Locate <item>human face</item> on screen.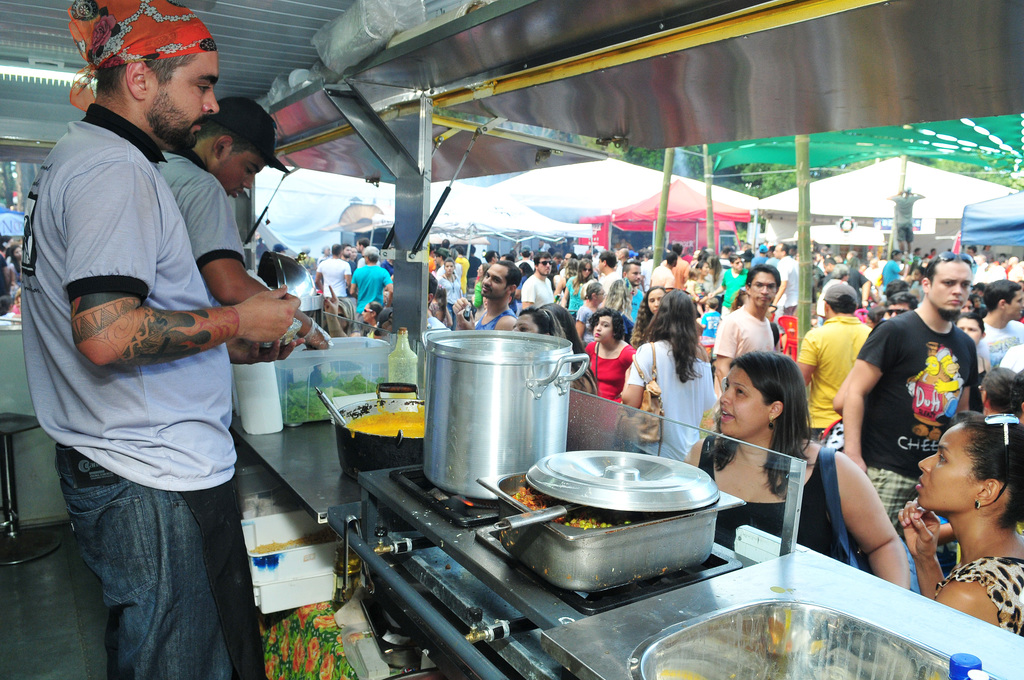
On screen at 579/264/590/279.
